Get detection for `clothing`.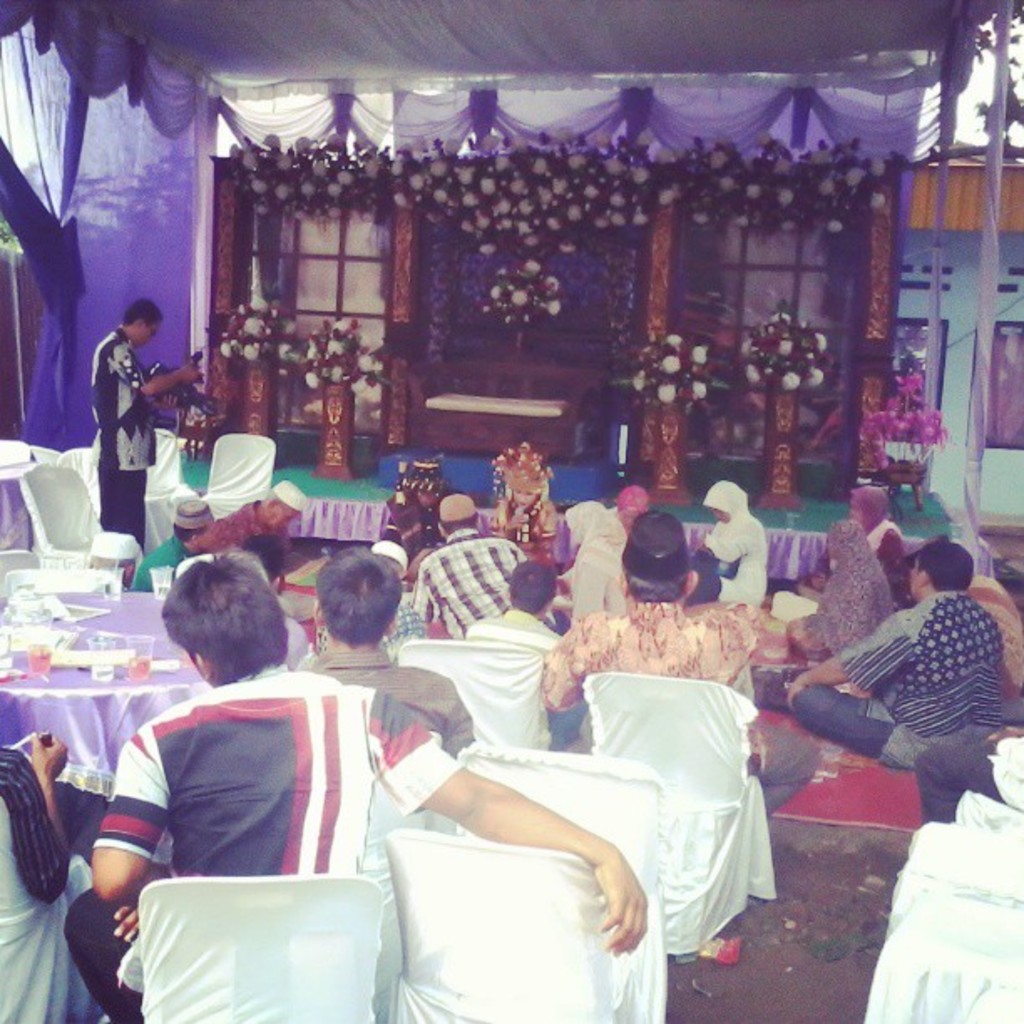
Detection: l=484, t=497, r=569, b=566.
